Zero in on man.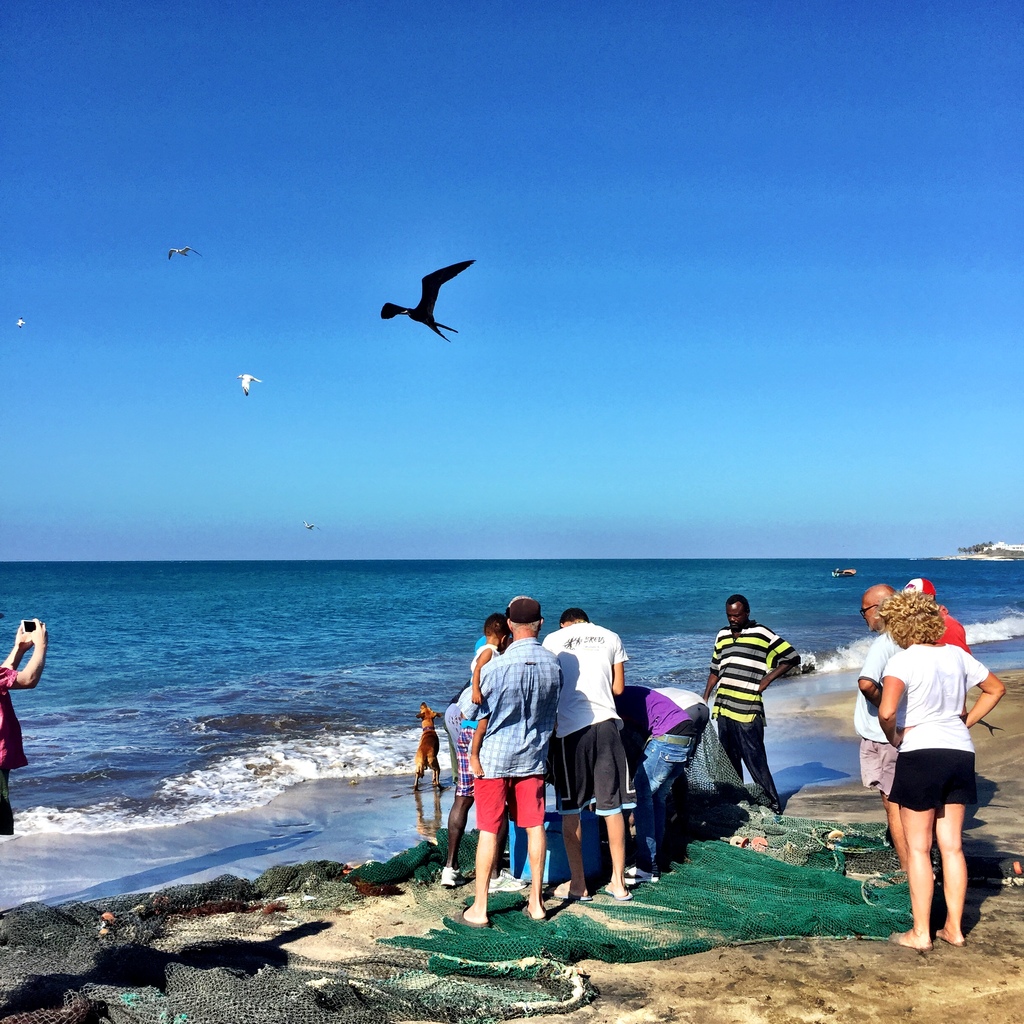
Zeroed in: [x1=652, y1=687, x2=713, y2=825].
